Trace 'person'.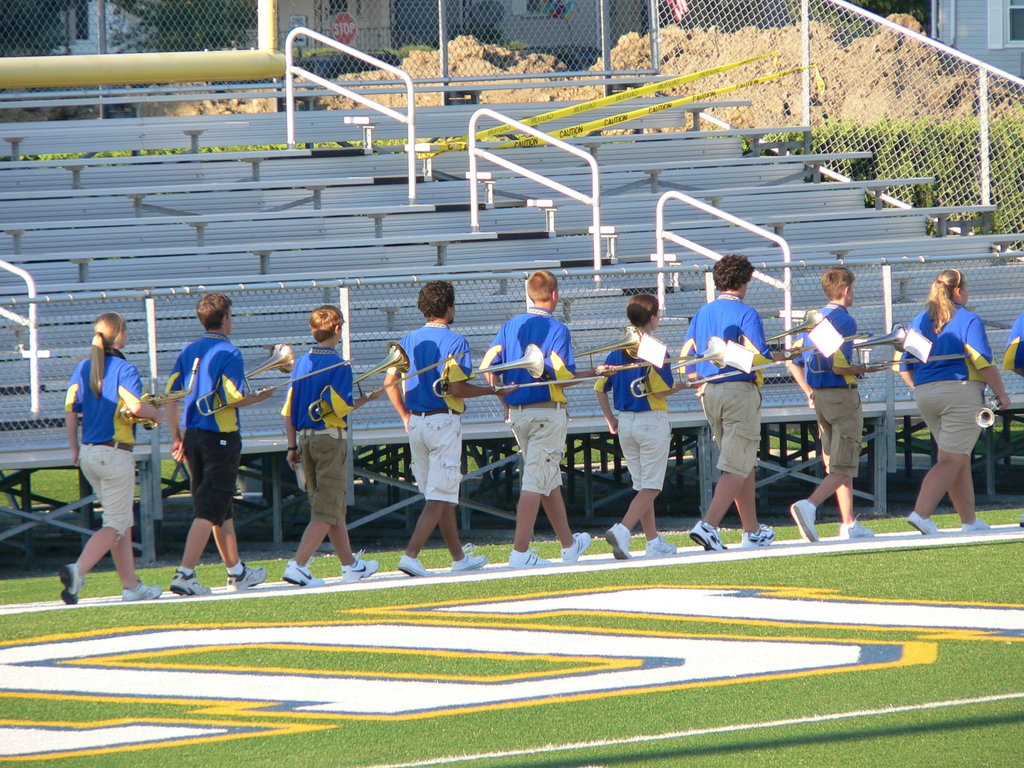
Traced to Rect(790, 270, 884, 539).
